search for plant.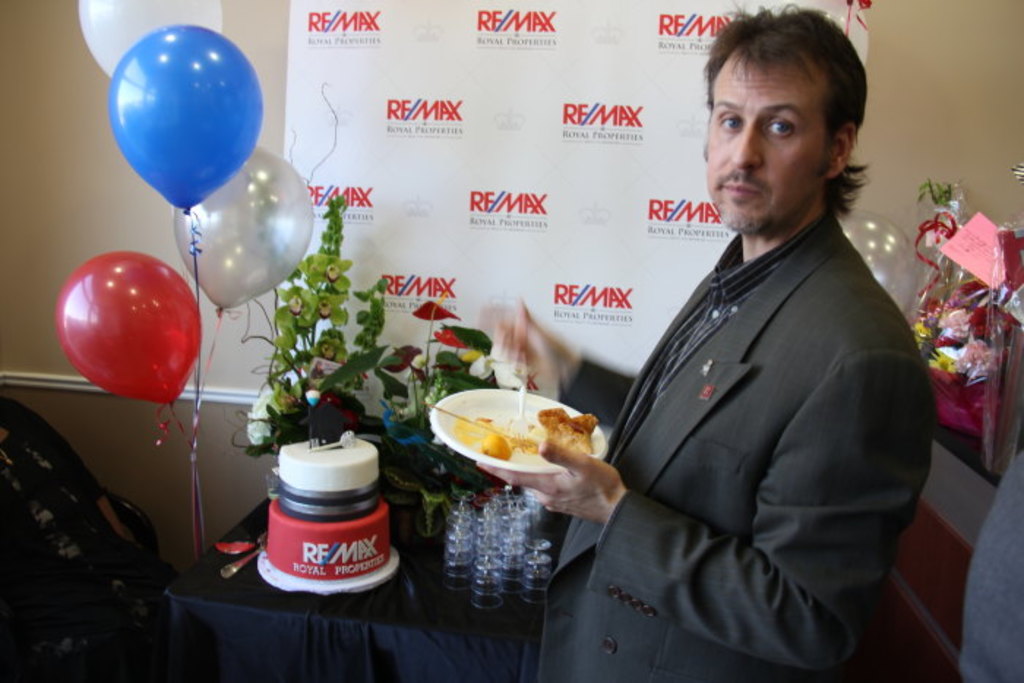
Found at [917, 176, 954, 205].
